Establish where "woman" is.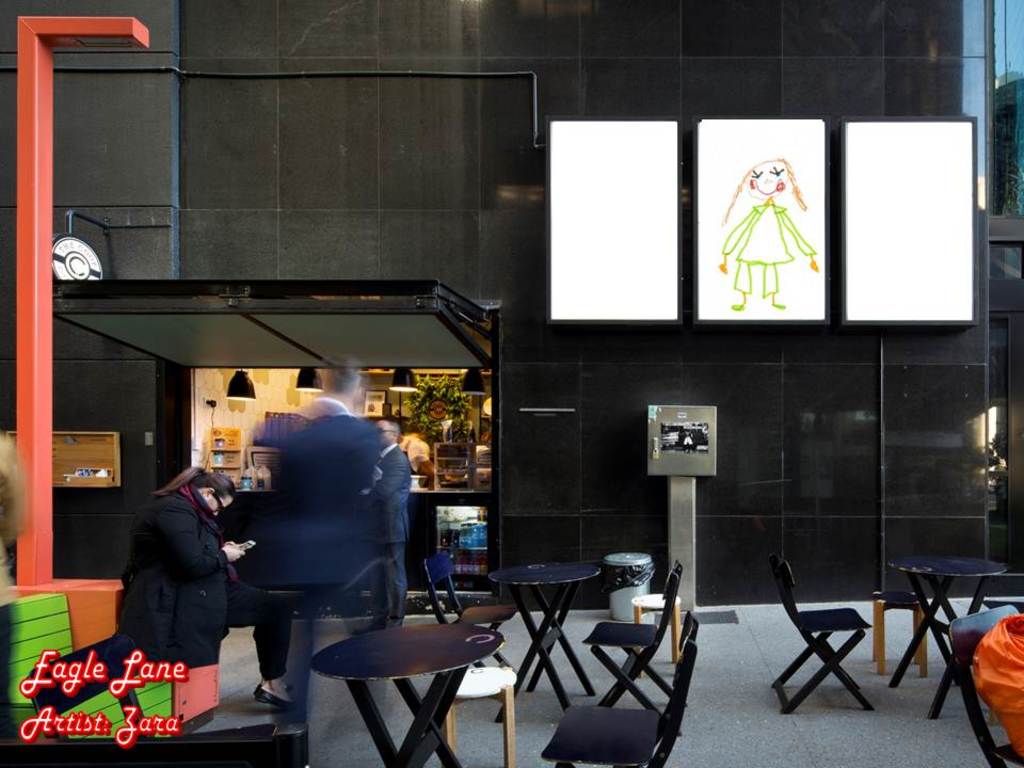
Established at <bbox>109, 445, 229, 710</bbox>.
